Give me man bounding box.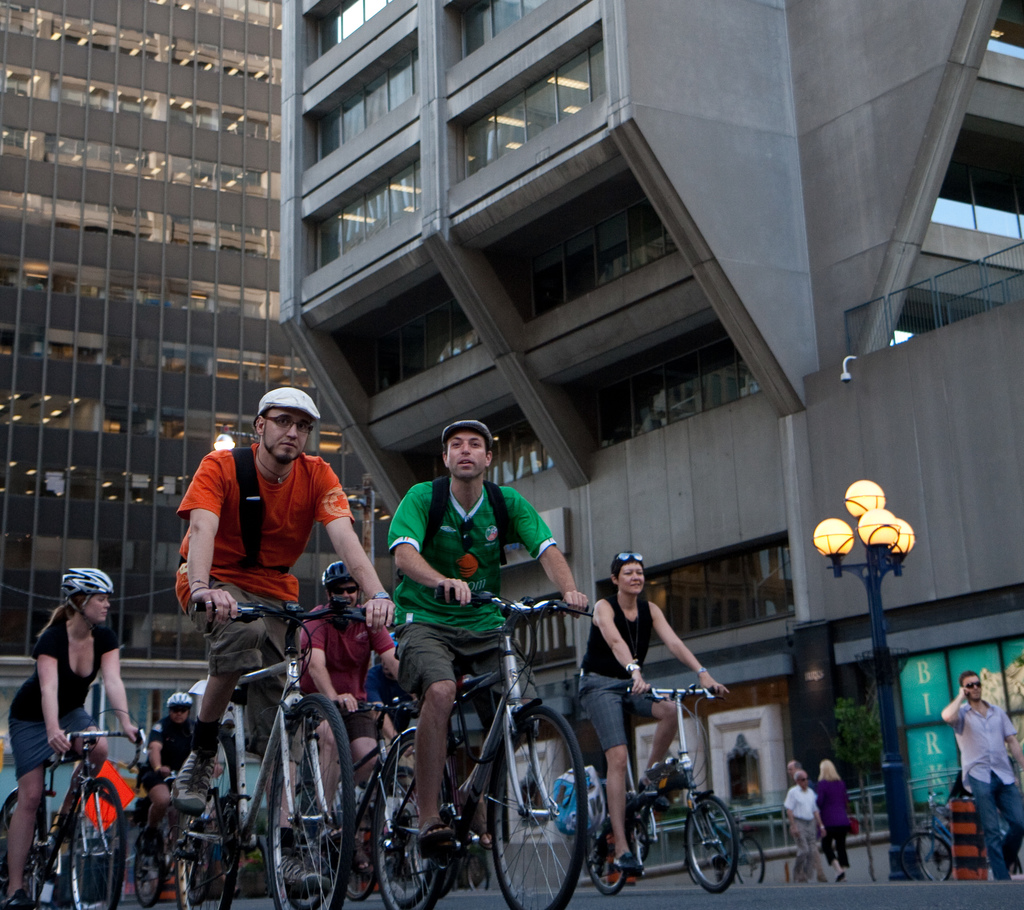
{"x1": 940, "y1": 671, "x2": 1023, "y2": 881}.
